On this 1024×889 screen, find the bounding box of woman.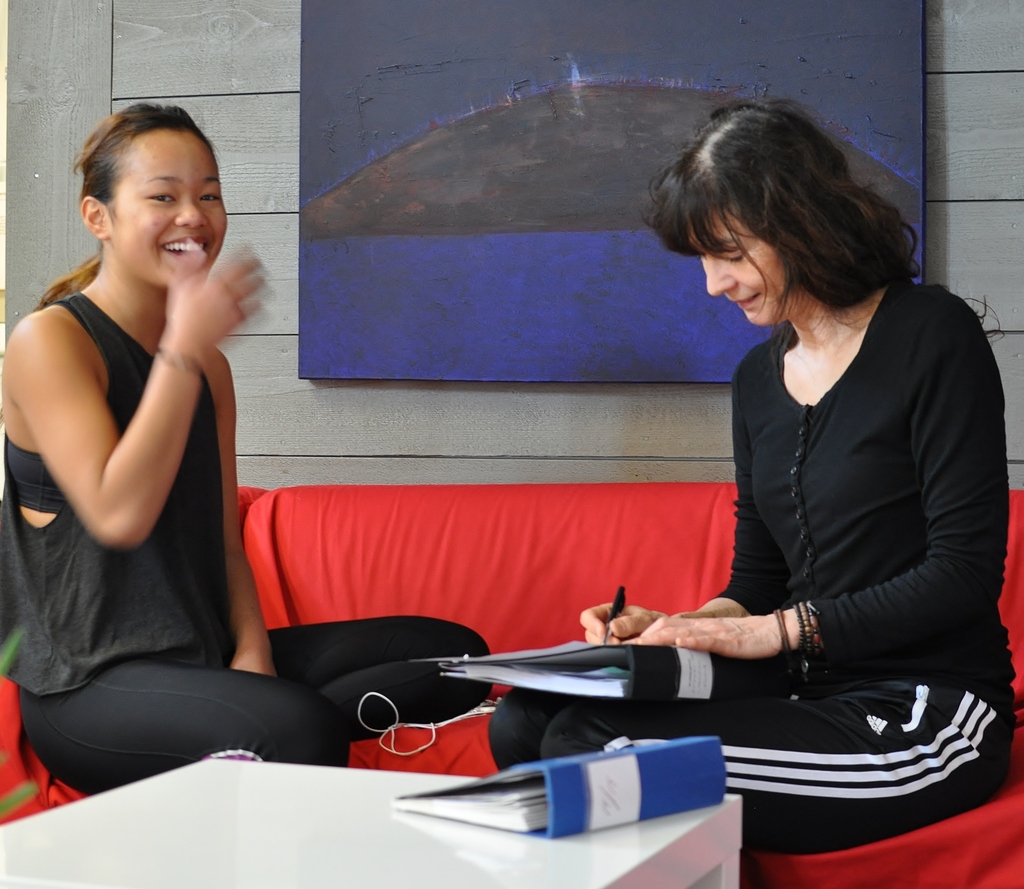
Bounding box: l=490, t=101, r=1019, b=852.
